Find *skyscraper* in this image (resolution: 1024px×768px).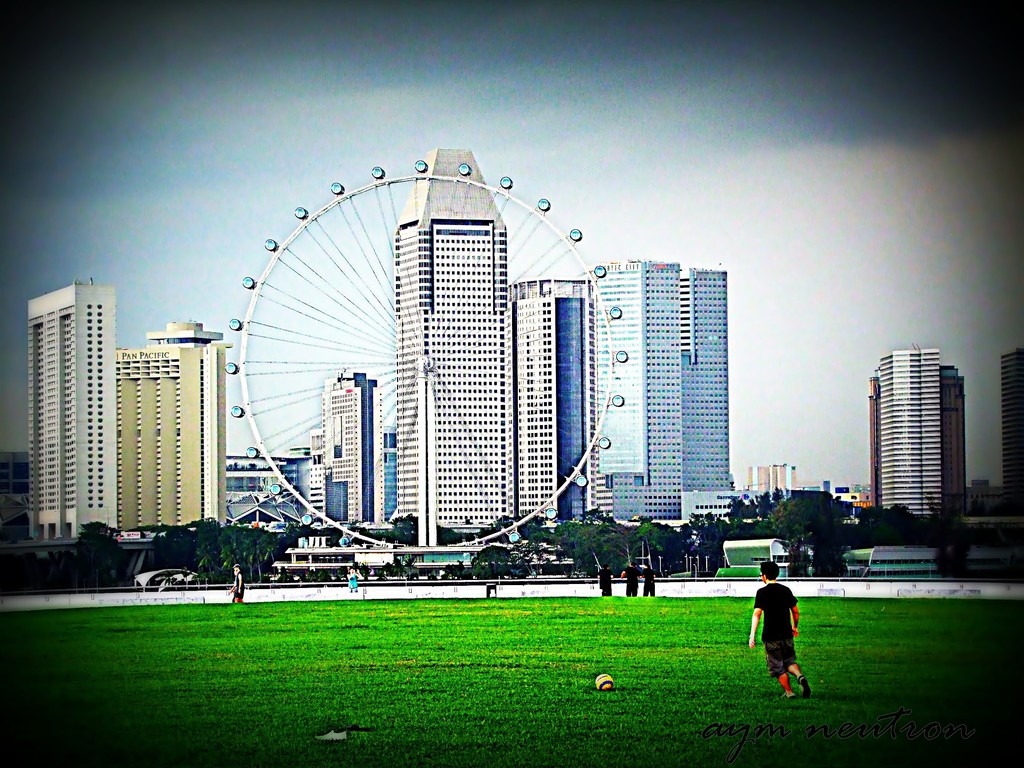
[671,260,739,511].
